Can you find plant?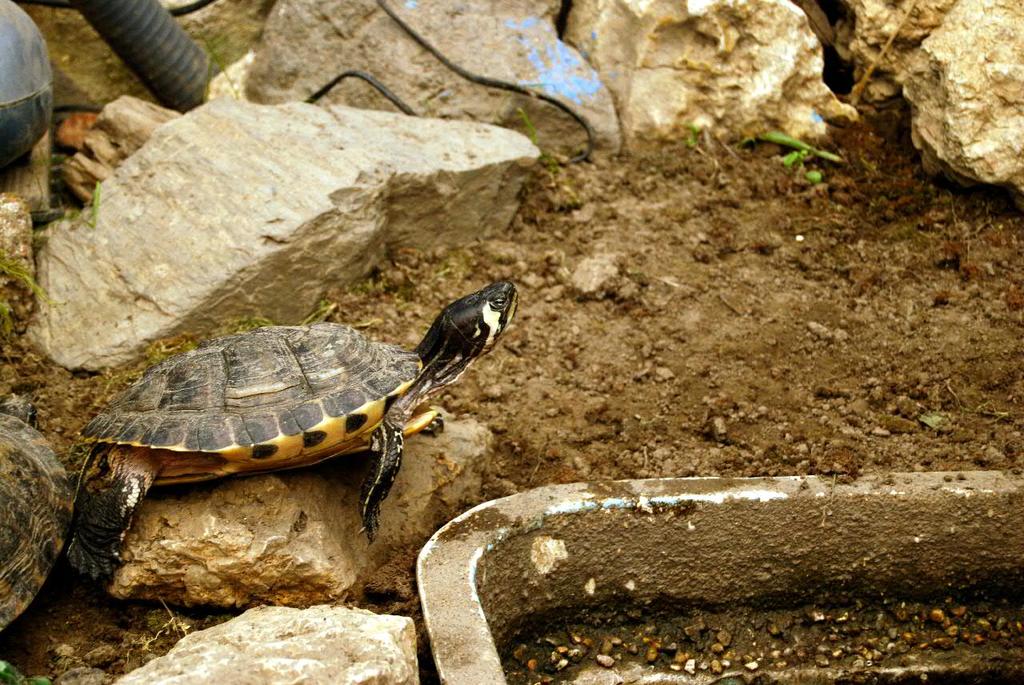
Yes, bounding box: <bbox>765, 129, 823, 180</bbox>.
